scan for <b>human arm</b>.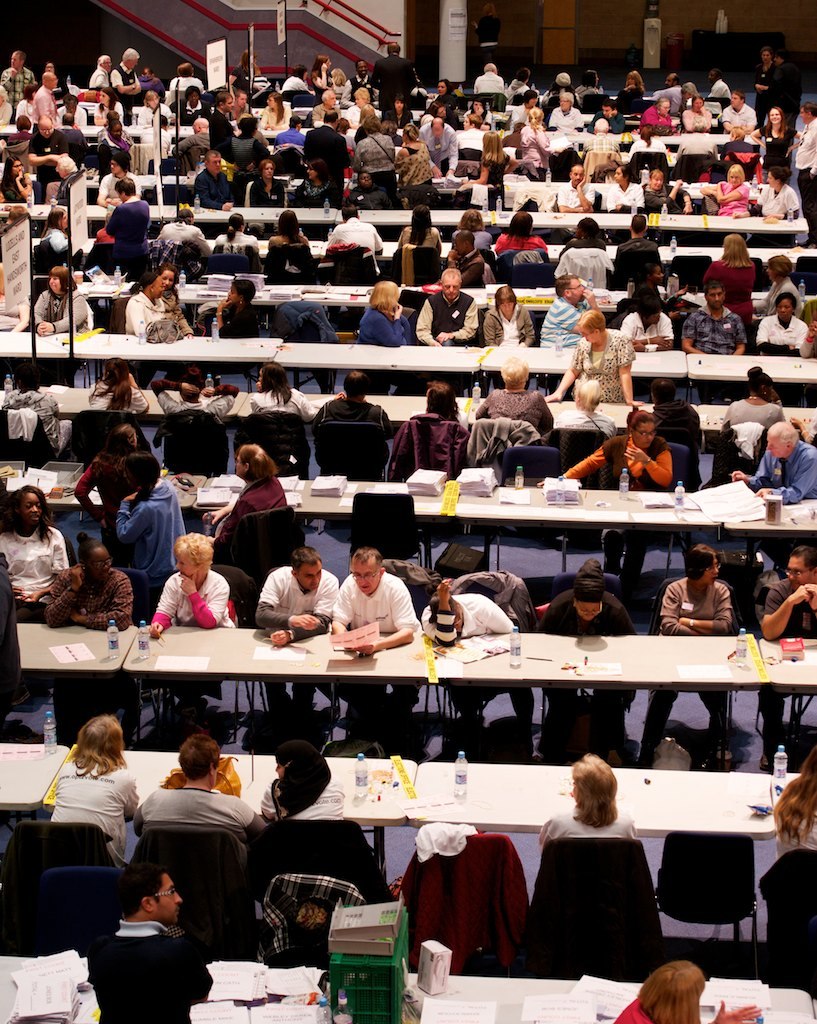
Scan result: bbox=(426, 582, 459, 650).
